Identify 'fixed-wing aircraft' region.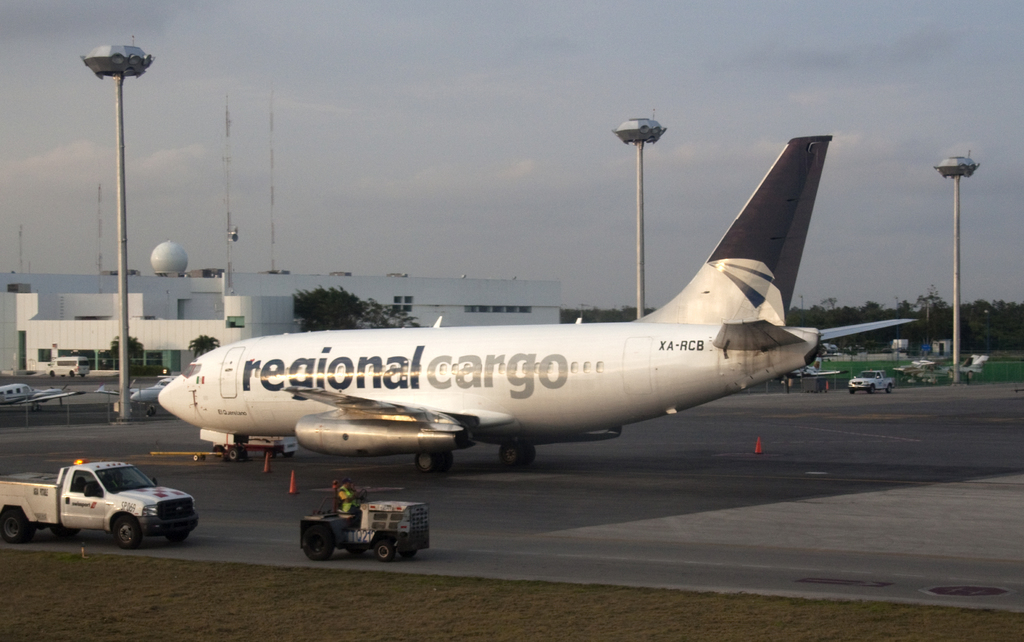
Region: rect(157, 126, 920, 474).
